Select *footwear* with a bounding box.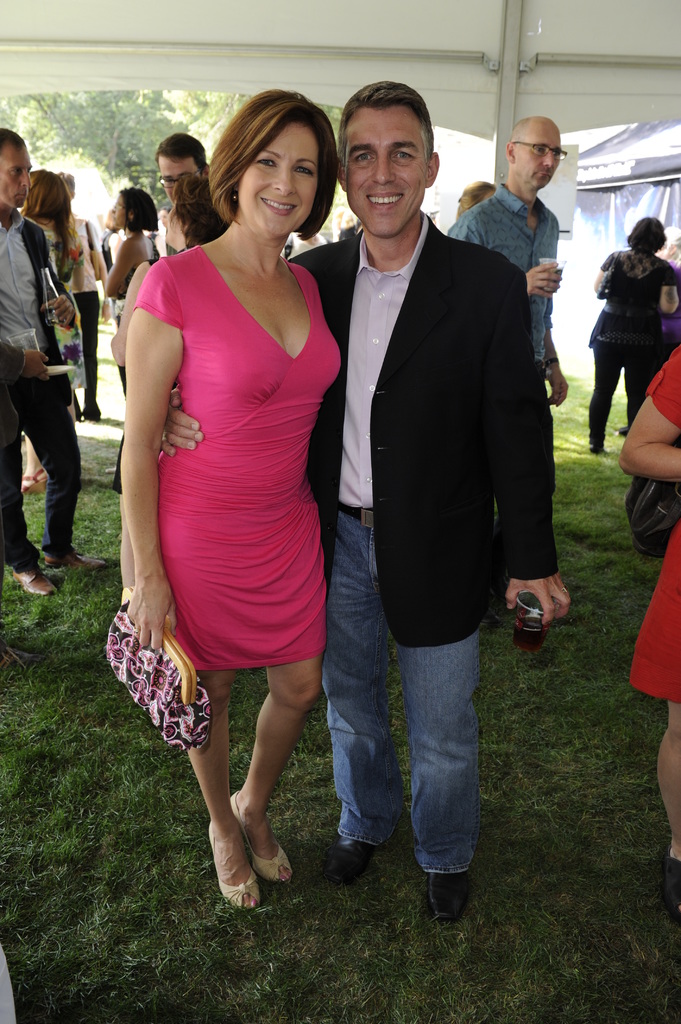
pyautogui.locateOnScreen(205, 822, 259, 908).
